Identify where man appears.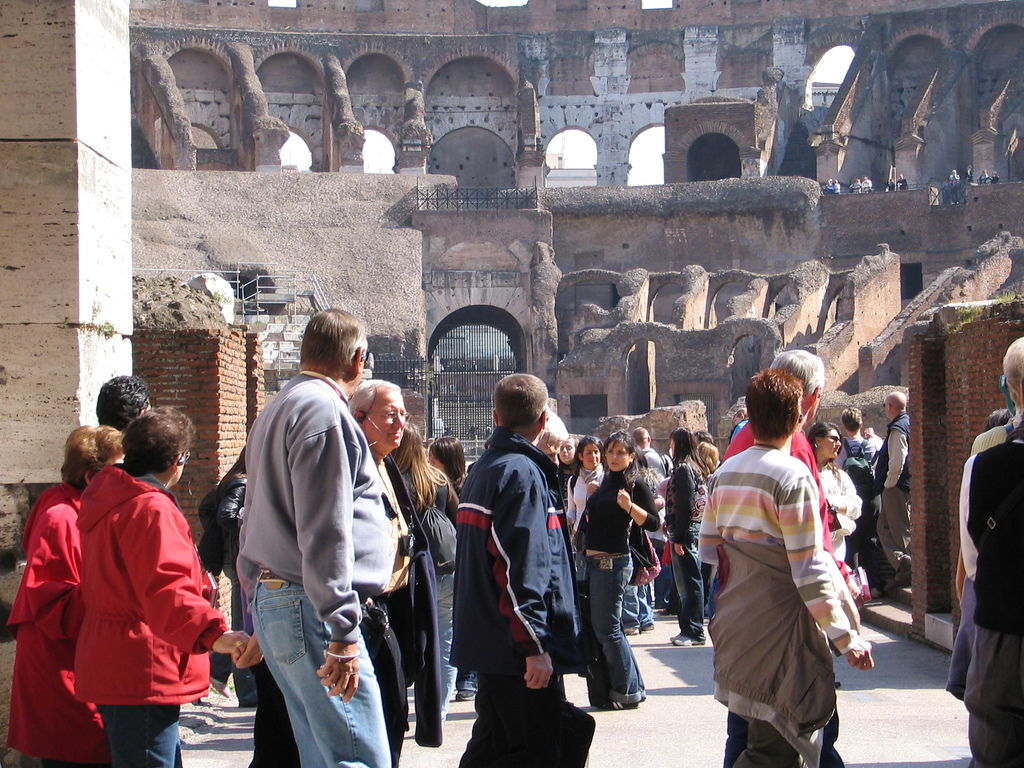
Appears at 959,339,1023,767.
